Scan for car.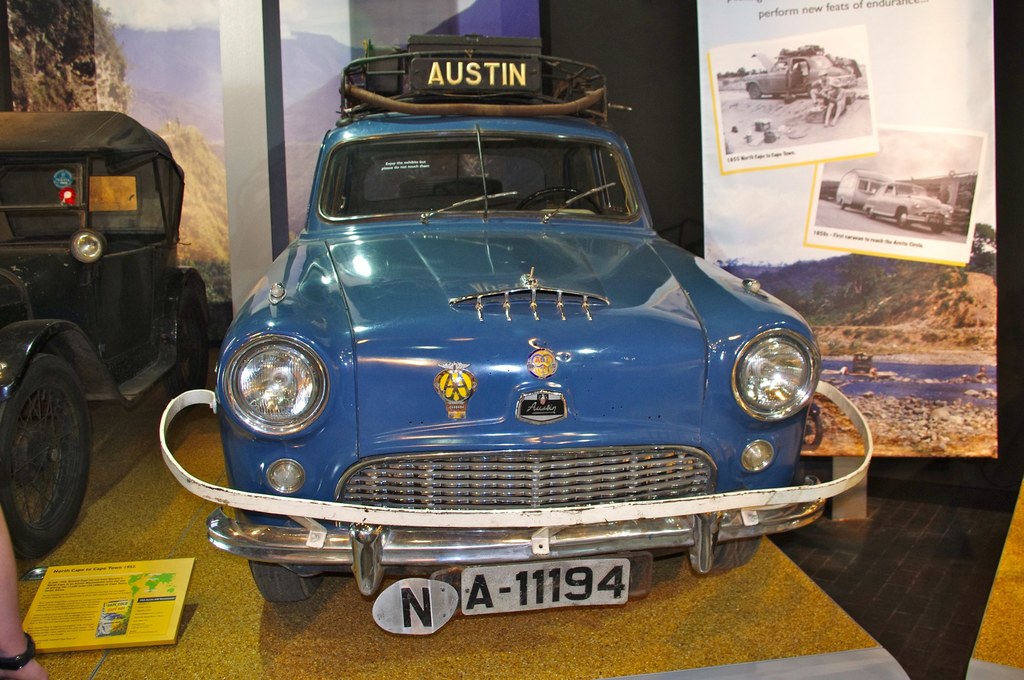
Scan result: bbox=(0, 111, 202, 560).
